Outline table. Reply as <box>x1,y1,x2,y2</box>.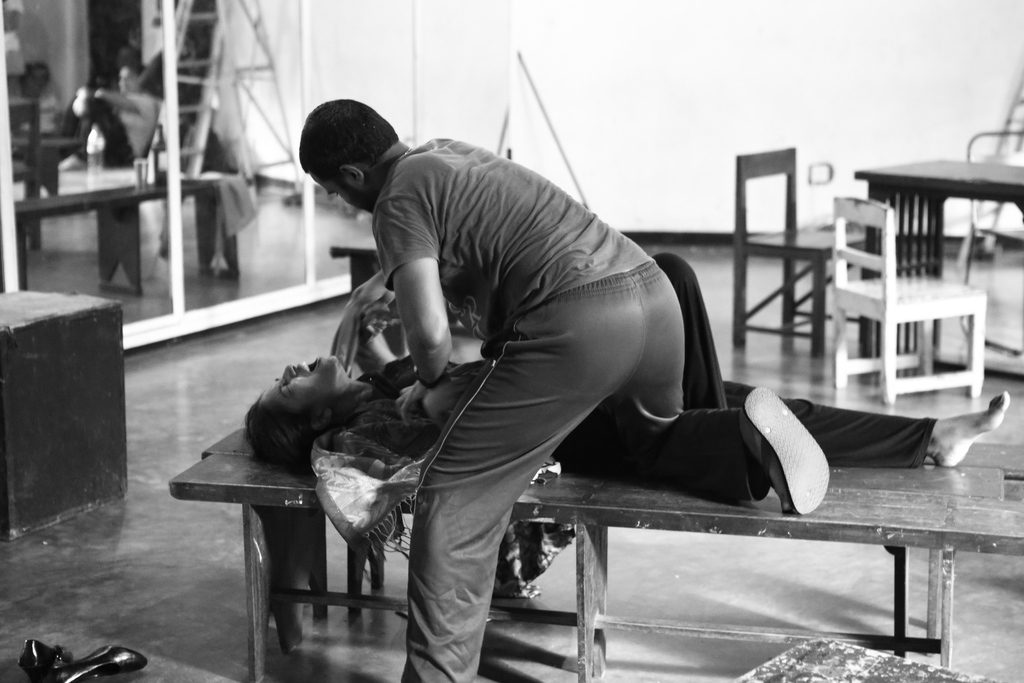
<box>0,152,227,292</box>.
